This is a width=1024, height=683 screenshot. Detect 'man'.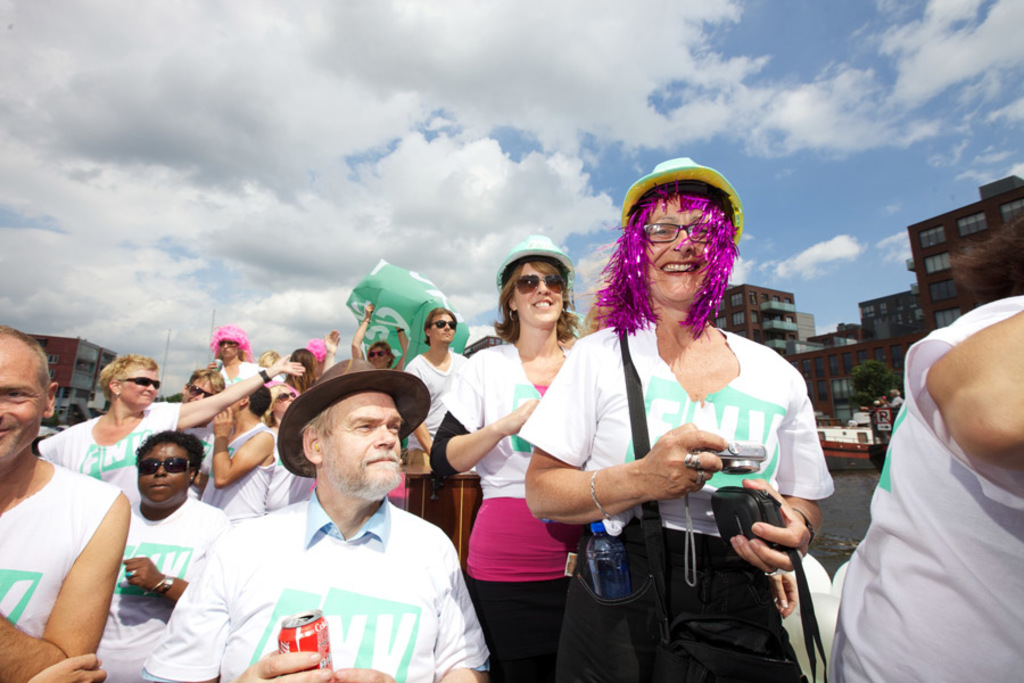
395:318:482:527.
